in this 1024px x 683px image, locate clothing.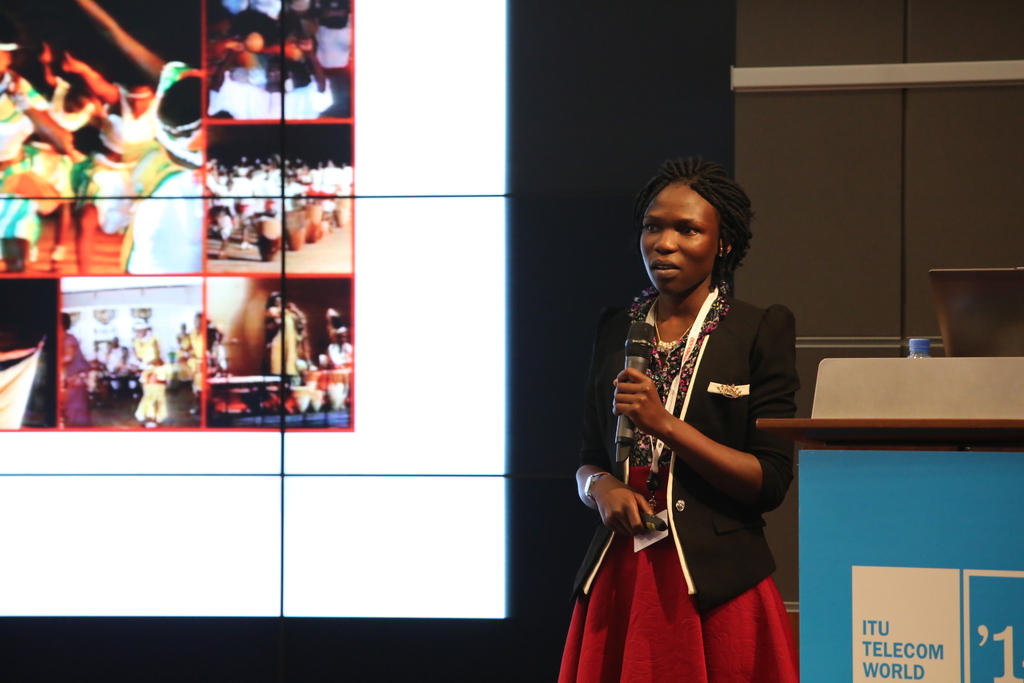
Bounding box: {"left": 225, "top": 0, "right": 280, "bottom": 22}.
